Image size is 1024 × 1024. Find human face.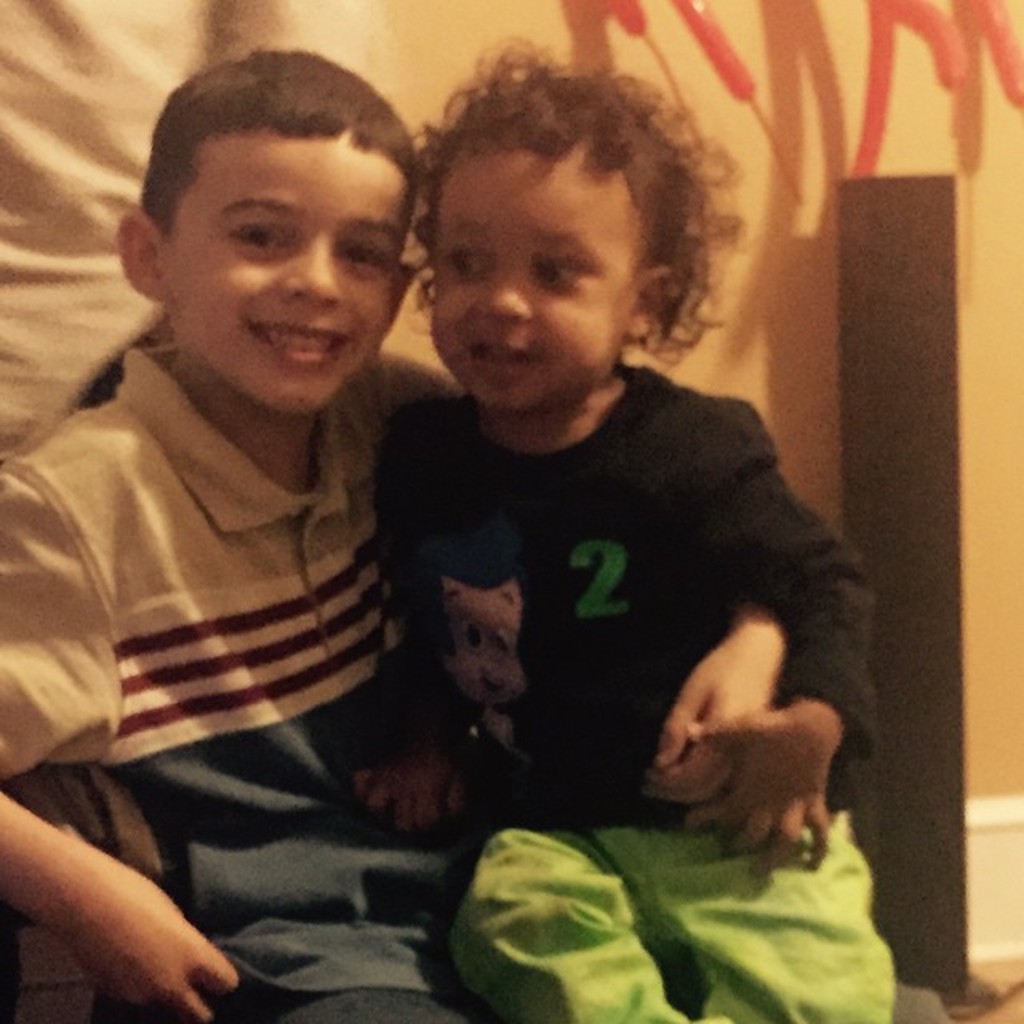
x1=165, y1=134, x2=411, y2=426.
